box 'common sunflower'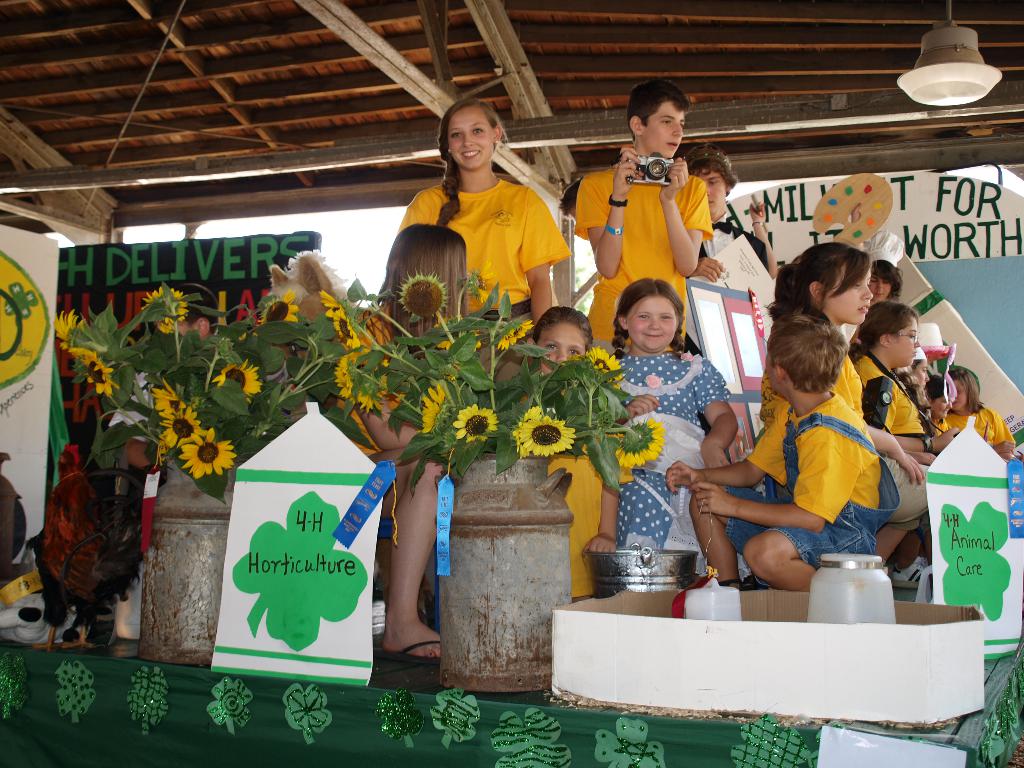
box=[516, 417, 577, 458]
